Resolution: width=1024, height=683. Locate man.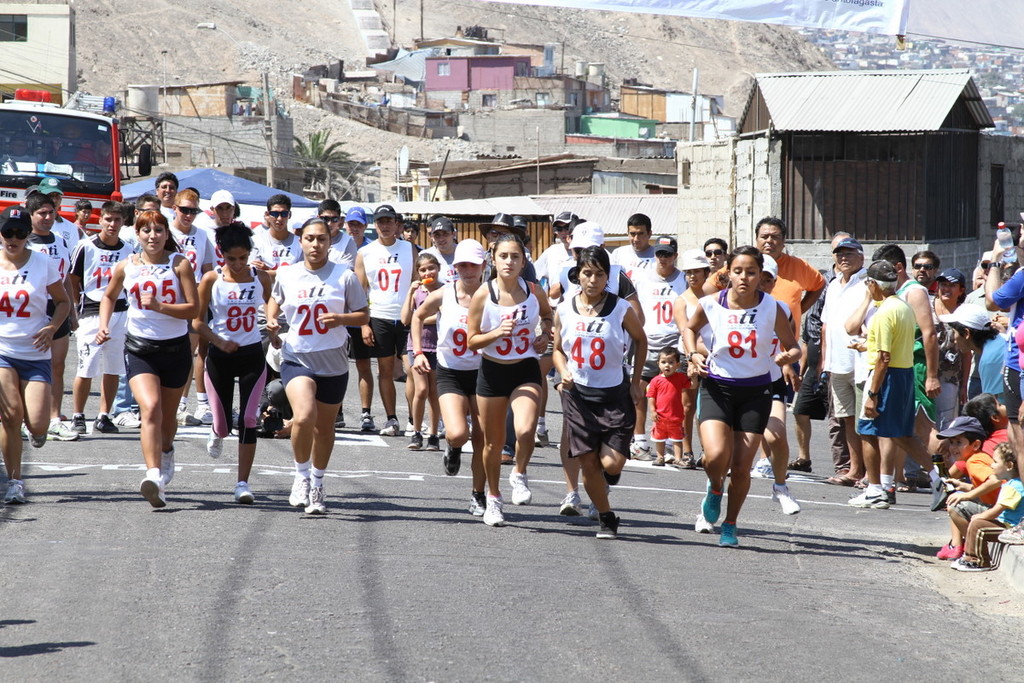
bbox=(33, 172, 84, 254).
